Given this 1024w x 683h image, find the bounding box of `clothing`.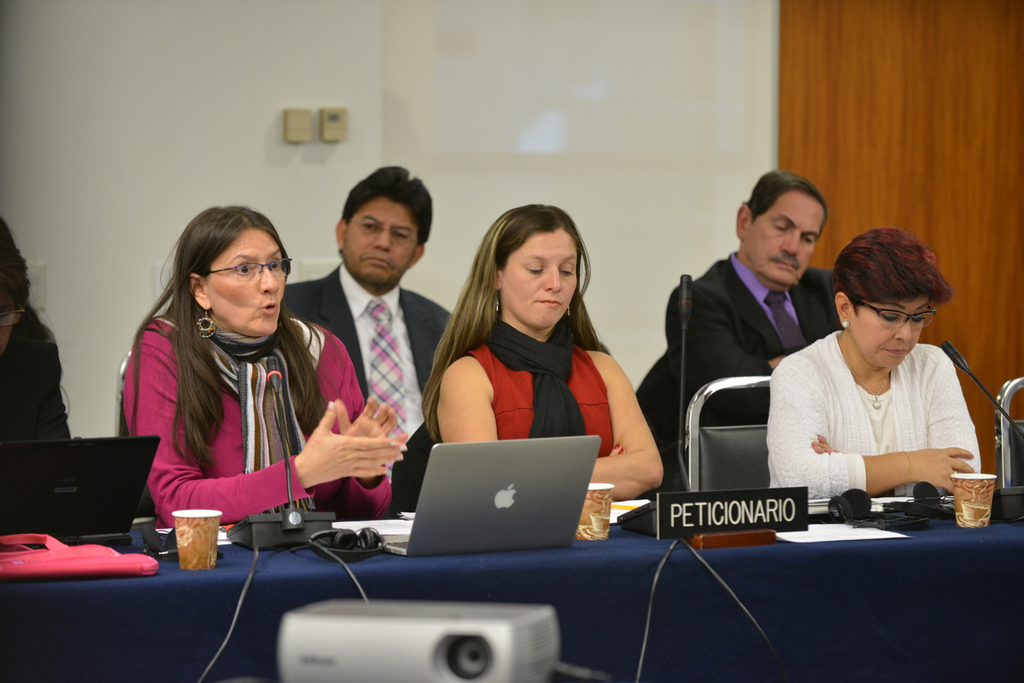
detection(653, 263, 844, 470).
